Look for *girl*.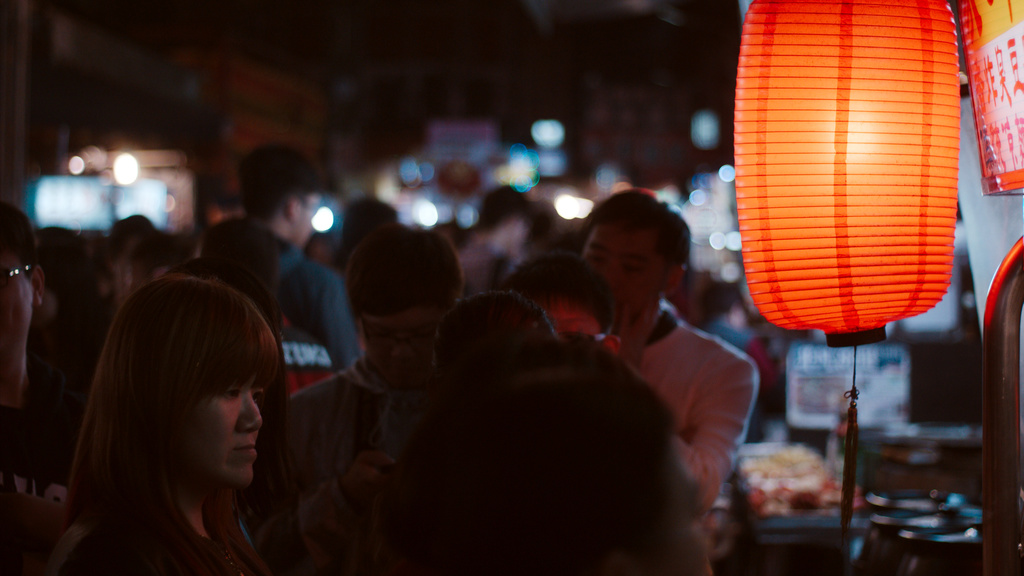
Found: (378,335,712,575).
